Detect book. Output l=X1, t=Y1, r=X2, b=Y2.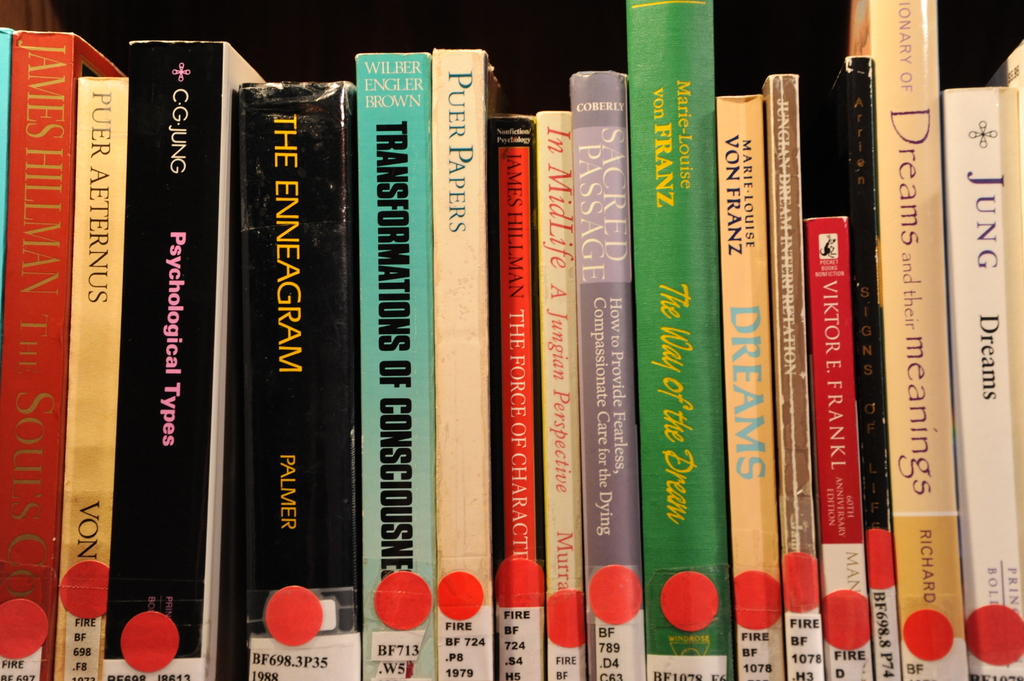
l=0, t=24, r=128, b=680.
